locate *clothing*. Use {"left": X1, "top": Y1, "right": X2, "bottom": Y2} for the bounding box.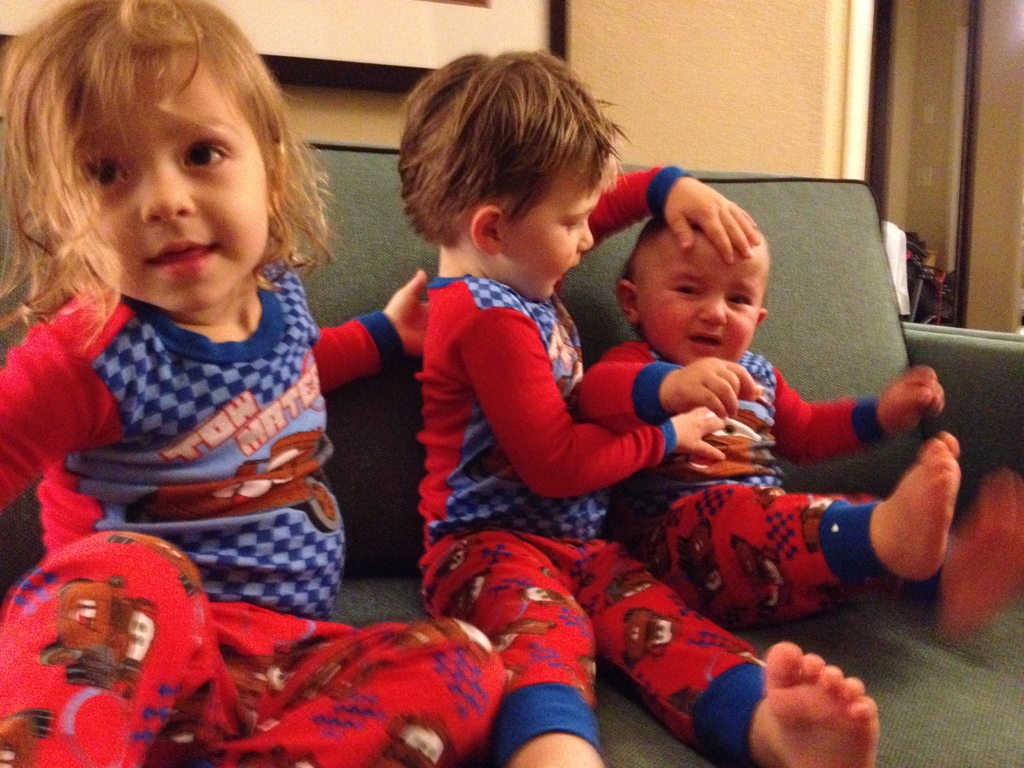
{"left": 422, "top": 159, "right": 771, "bottom": 767}.
